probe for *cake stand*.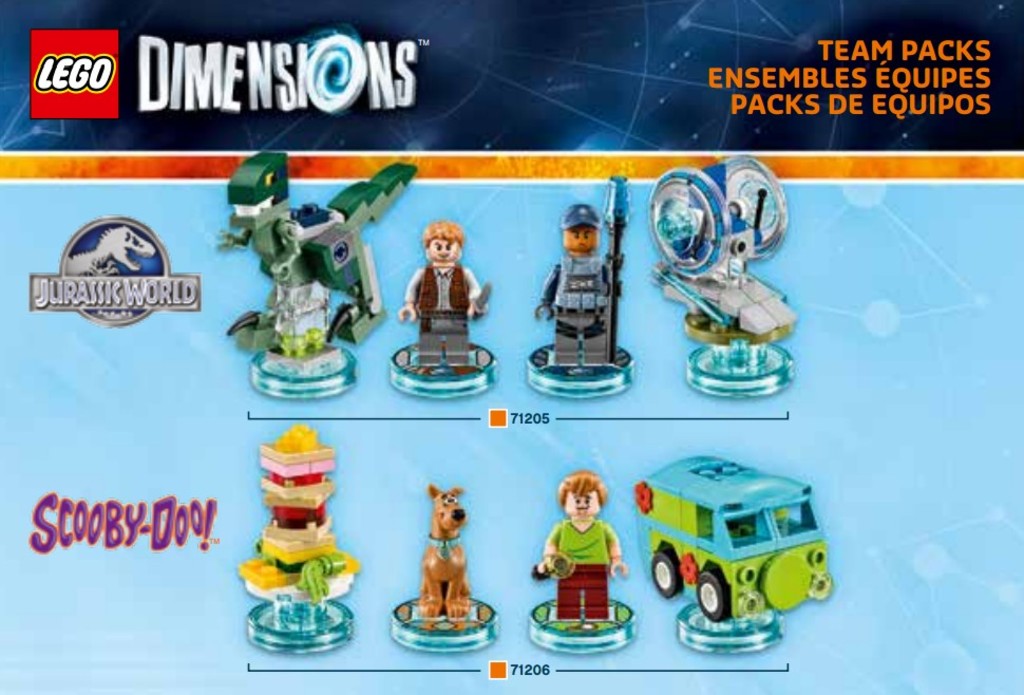
Probe result: bbox(242, 579, 352, 605).
